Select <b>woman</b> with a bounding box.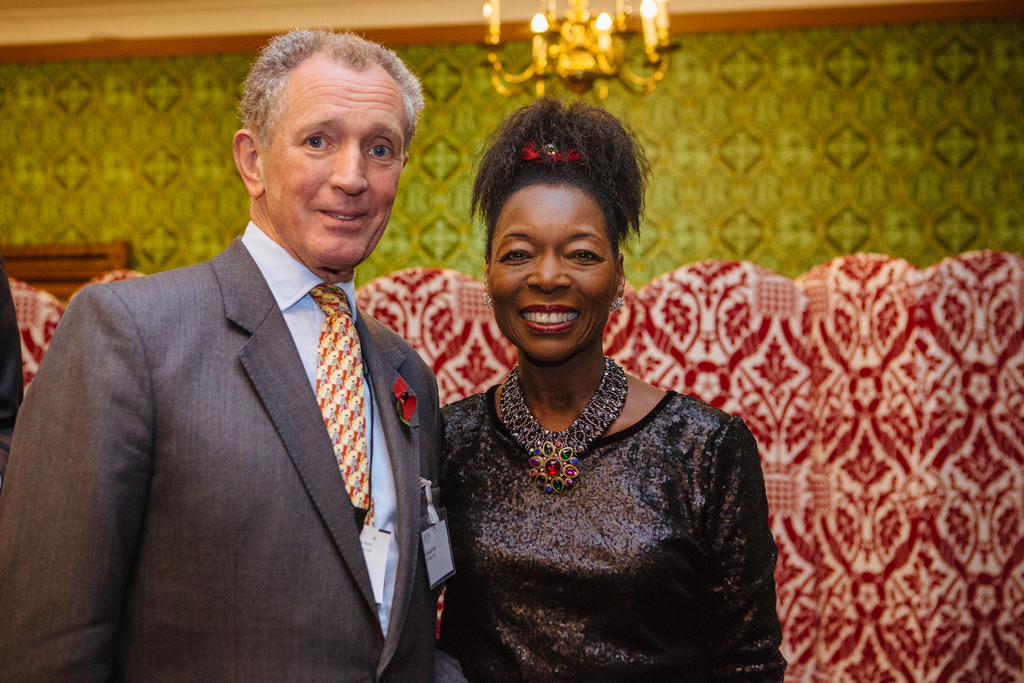
(408,95,788,682).
